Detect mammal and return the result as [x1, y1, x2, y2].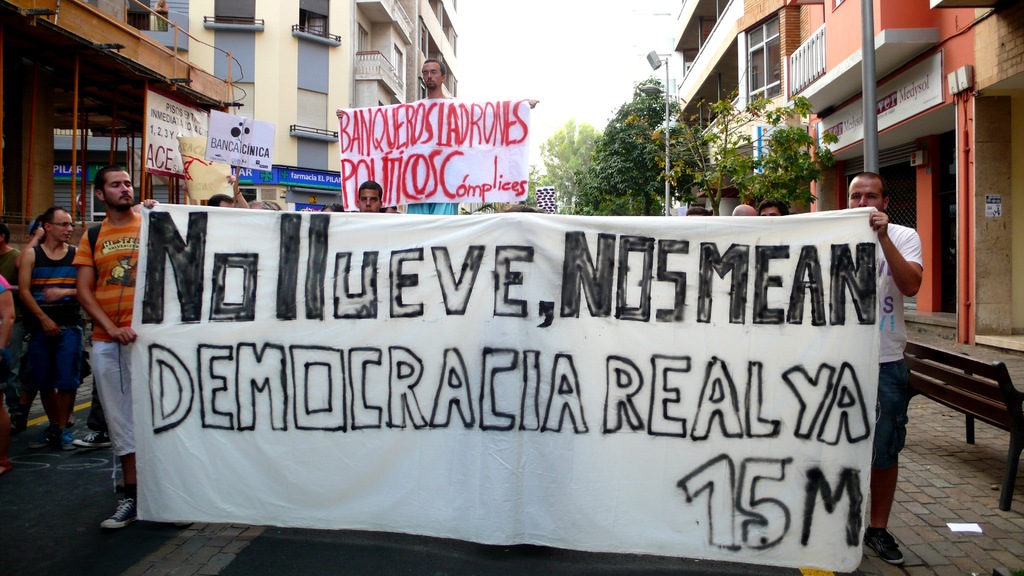
[196, 173, 256, 210].
